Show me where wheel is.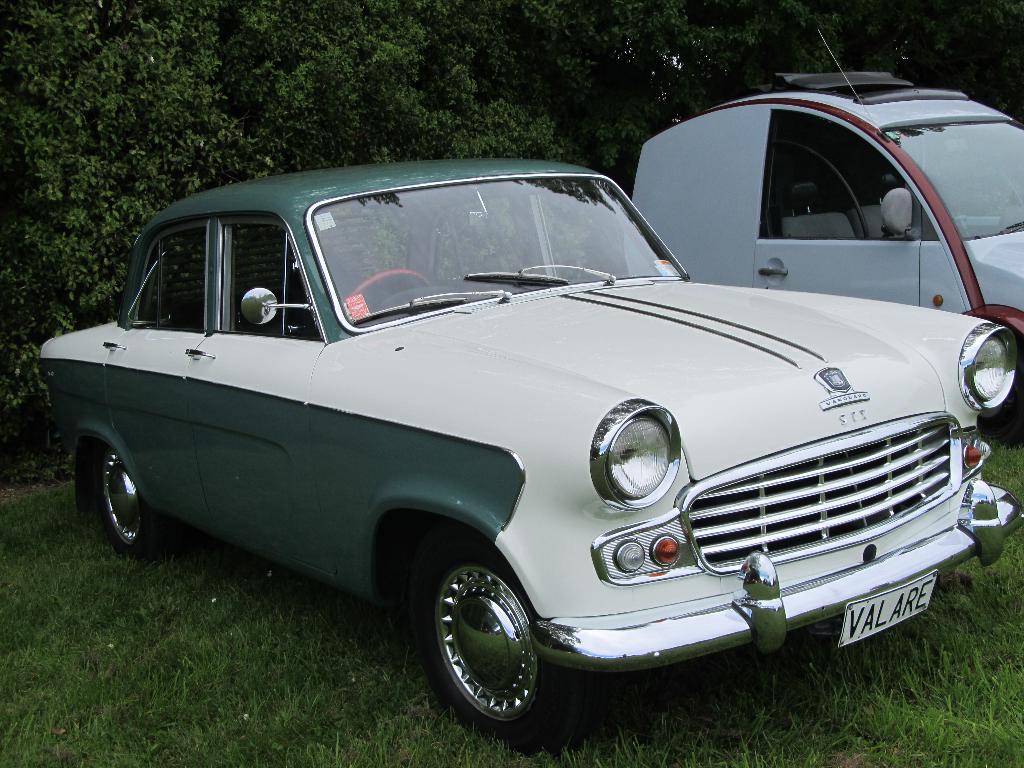
wheel is at l=341, t=269, r=431, b=316.
